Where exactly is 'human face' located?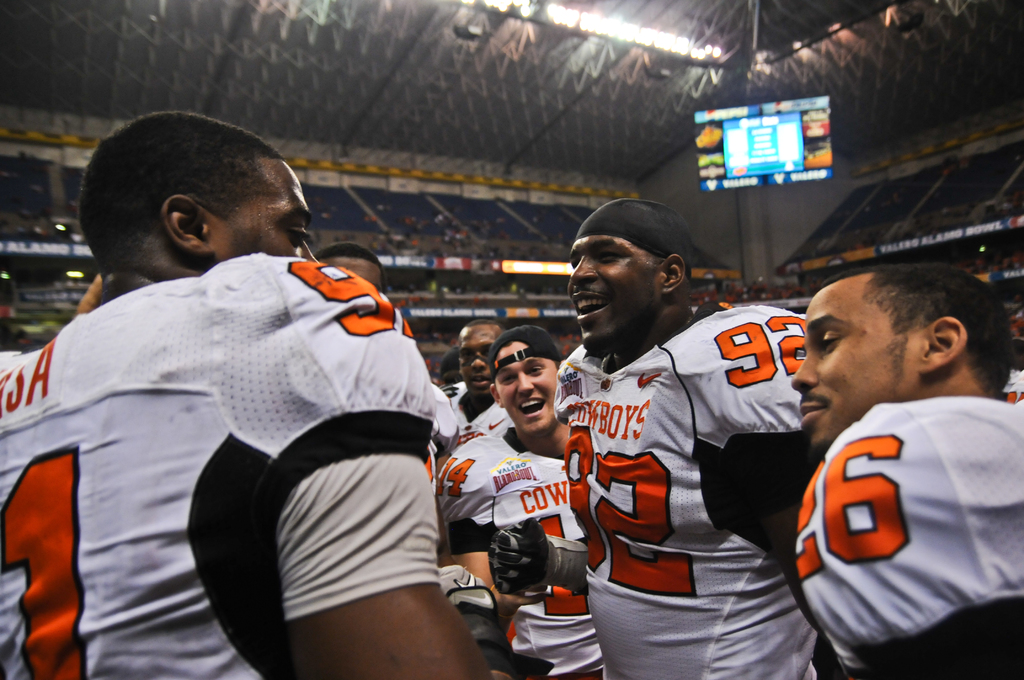
Its bounding box is bbox(564, 238, 644, 347).
